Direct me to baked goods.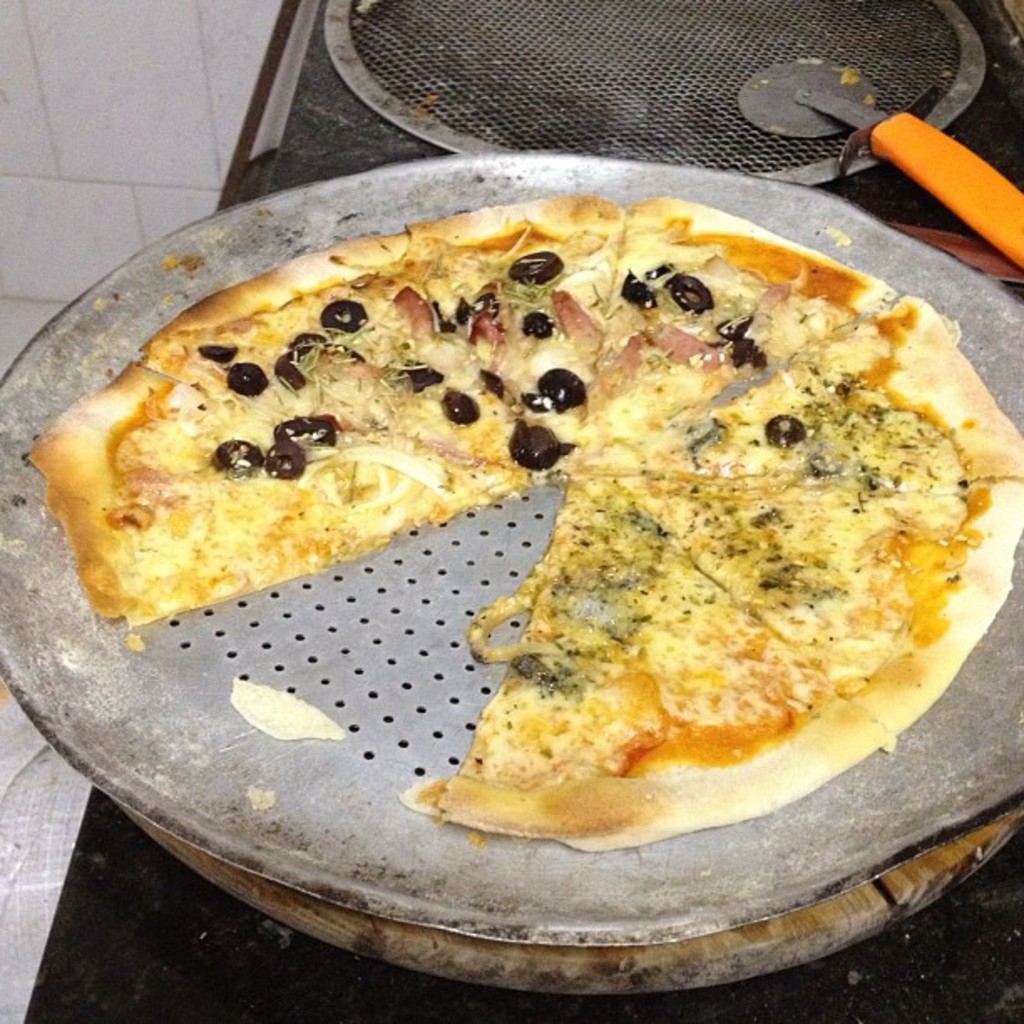
Direction: [x1=85, y1=186, x2=999, y2=855].
